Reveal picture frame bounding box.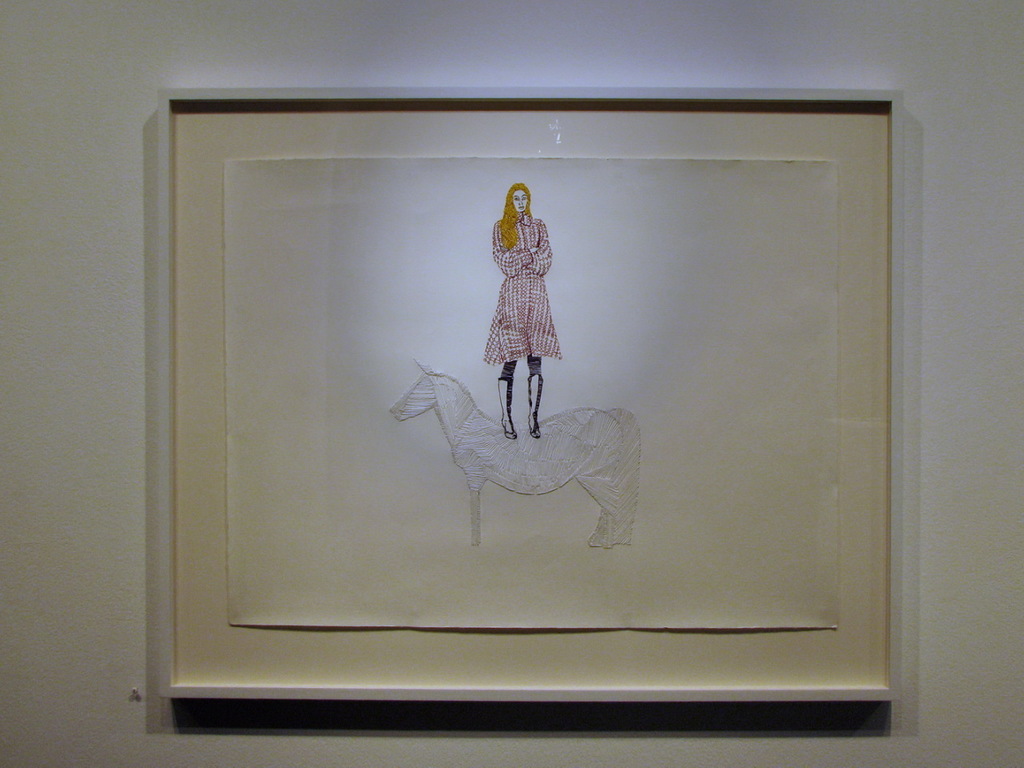
Revealed: left=155, top=87, right=917, bottom=722.
